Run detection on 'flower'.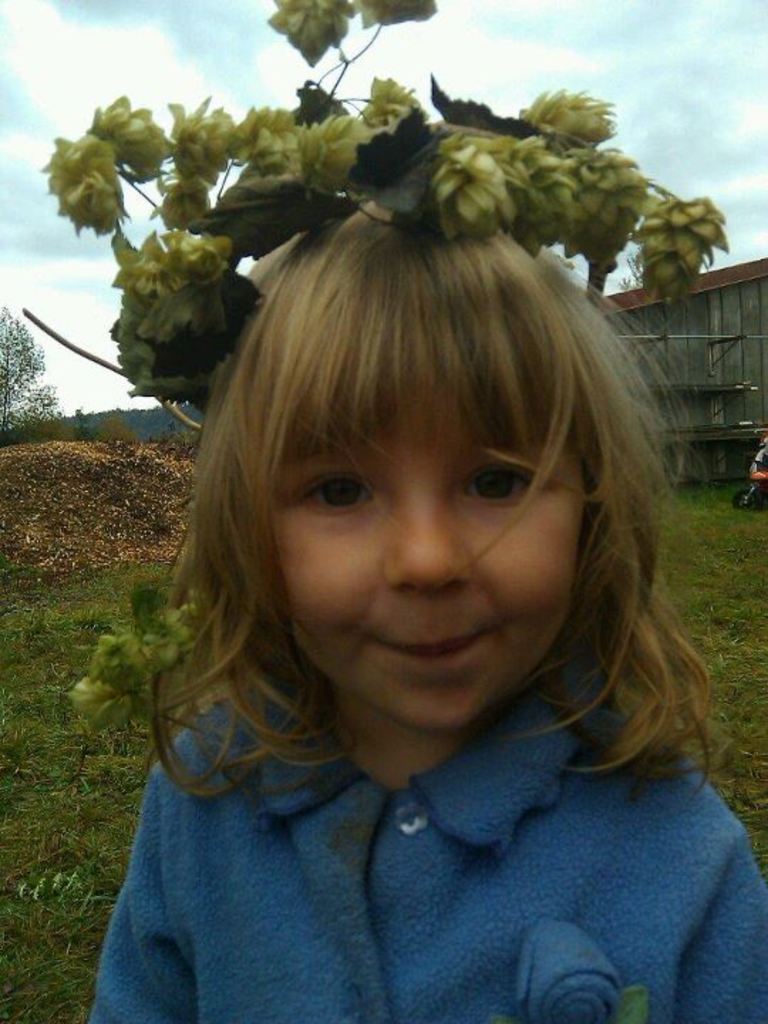
Result: {"x1": 358, "y1": 0, "x2": 437, "y2": 43}.
